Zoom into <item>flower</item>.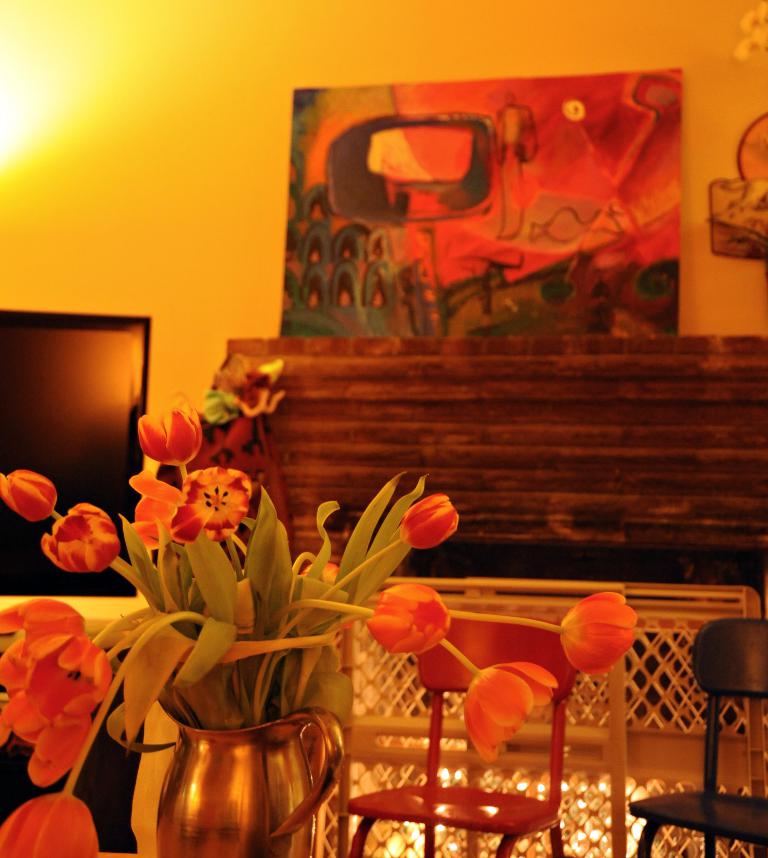
Zoom target: x1=138 y1=397 x2=210 y2=461.
